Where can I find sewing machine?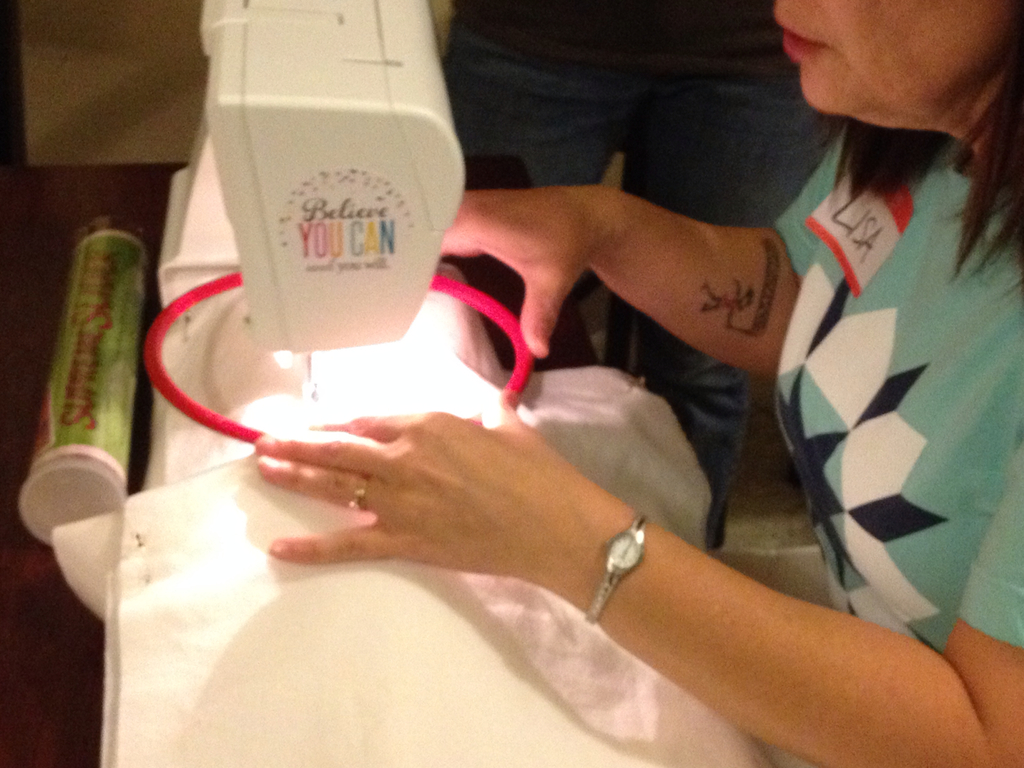
You can find it at box(158, 0, 511, 481).
